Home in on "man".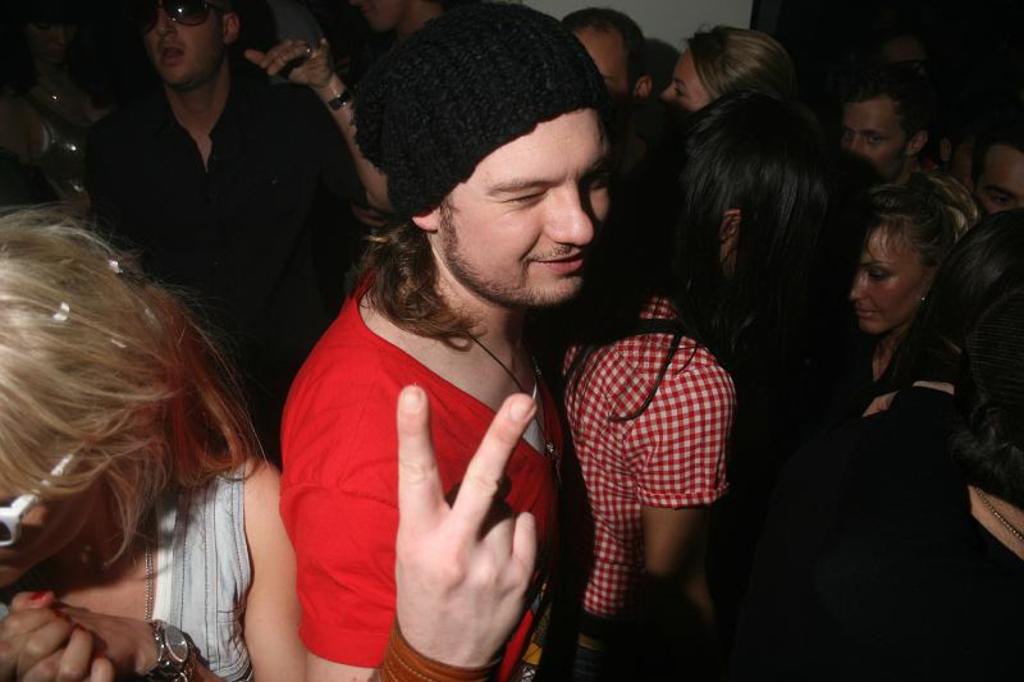
Homed in at x1=90 y1=0 x2=396 y2=426.
